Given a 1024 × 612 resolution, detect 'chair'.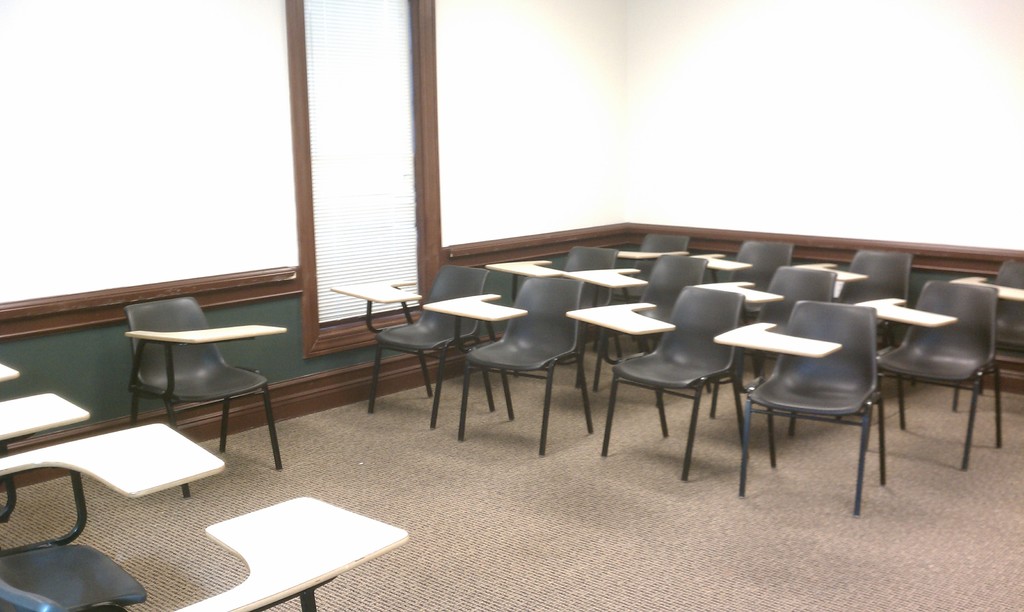
(691,262,845,437).
